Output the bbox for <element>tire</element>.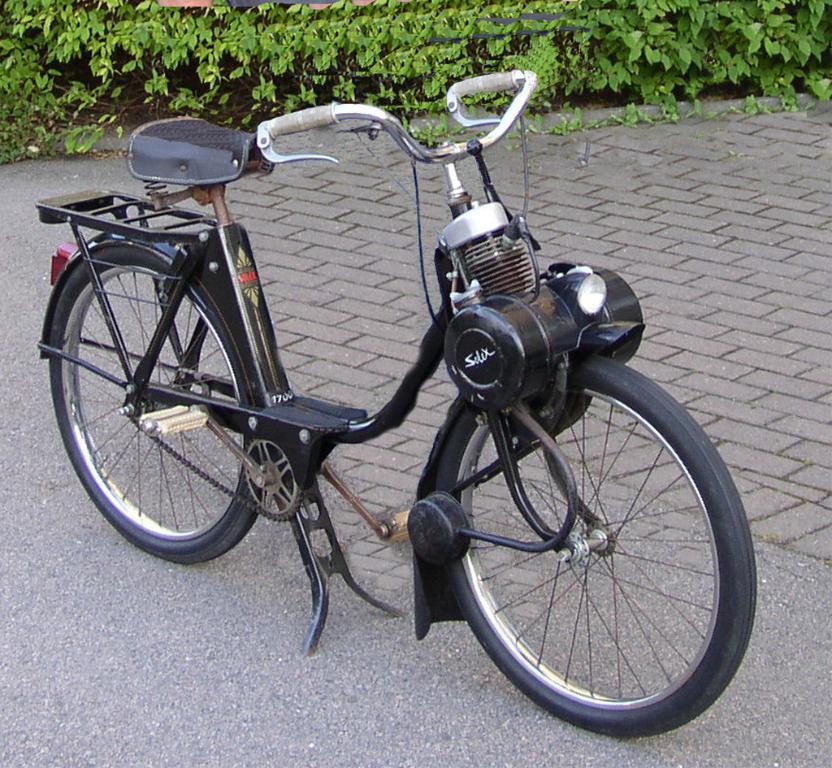
(left=429, top=350, right=777, bottom=740).
